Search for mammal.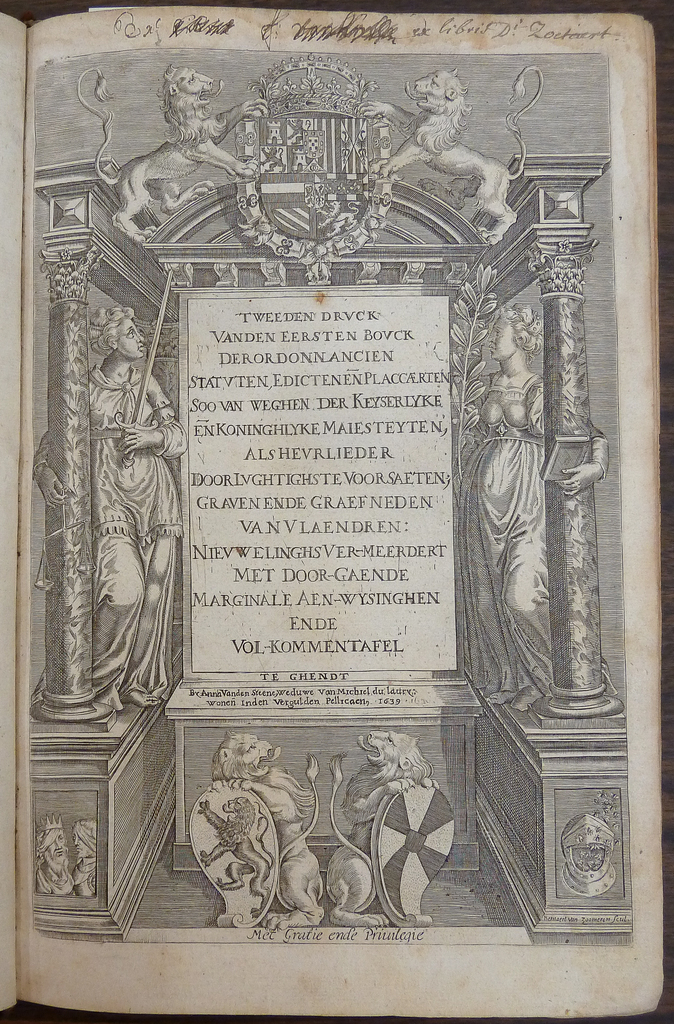
Found at 467/311/610/710.
